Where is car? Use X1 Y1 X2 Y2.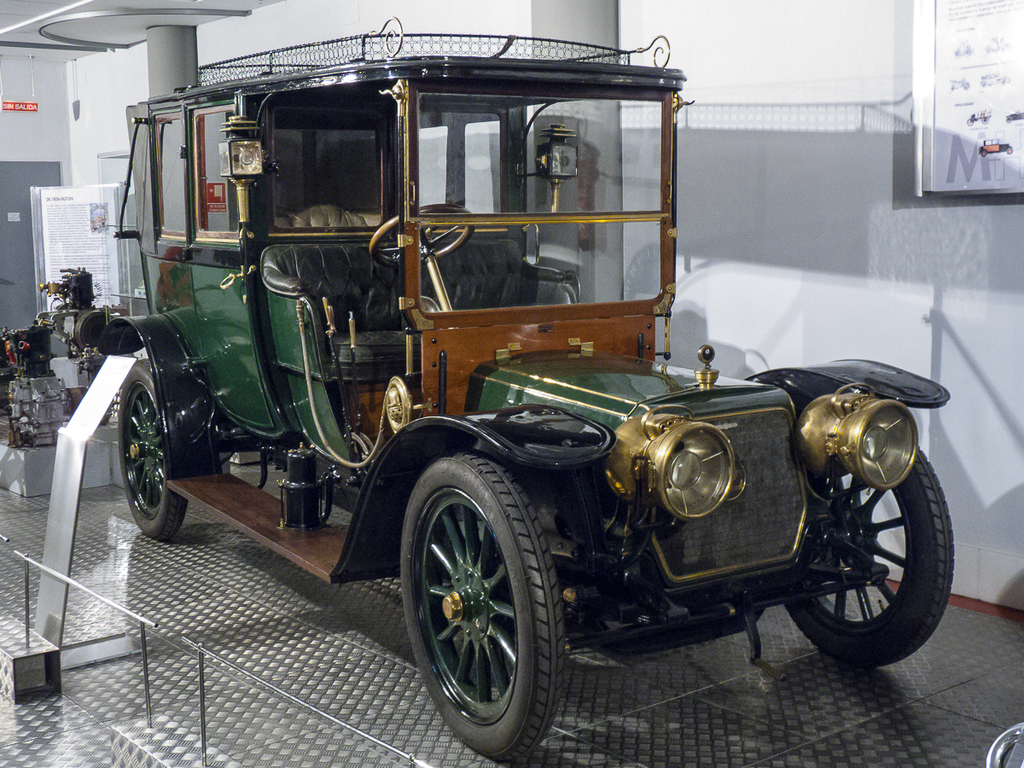
74 32 957 767.
